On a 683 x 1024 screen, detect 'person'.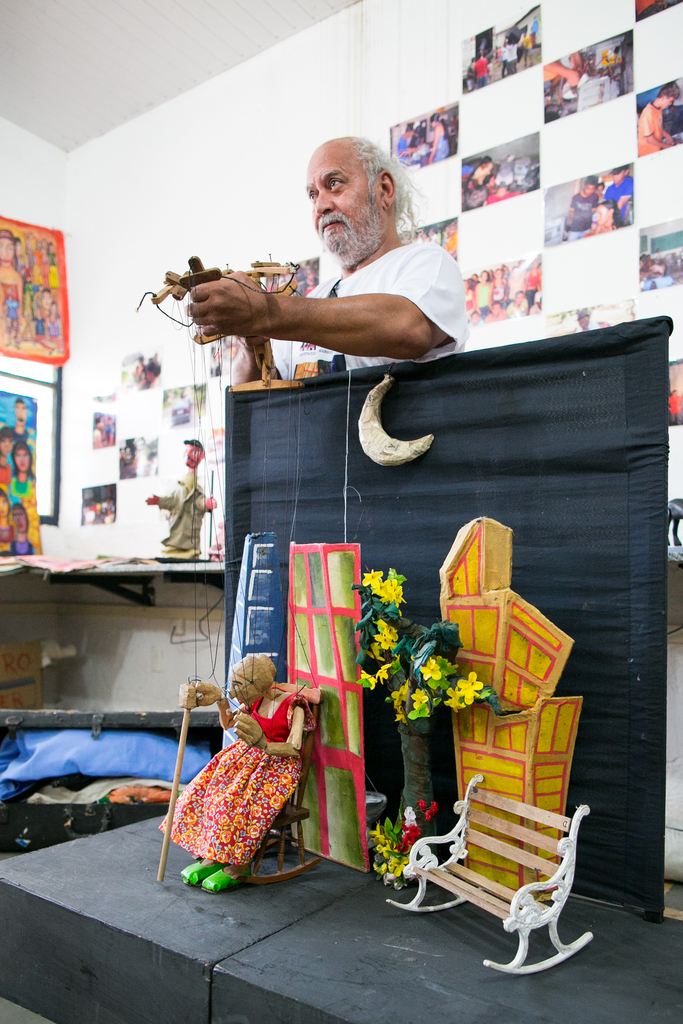
<bbox>469, 269, 491, 318</bbox>.
